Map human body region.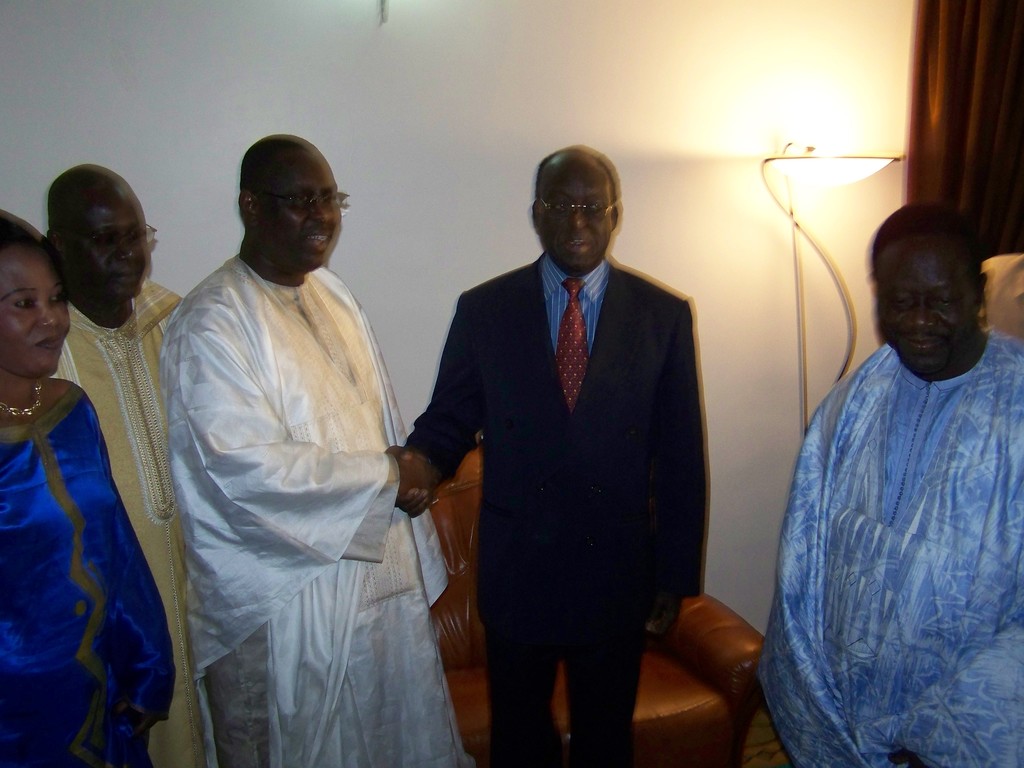
Mapped to (0, 211, 180, 767).
